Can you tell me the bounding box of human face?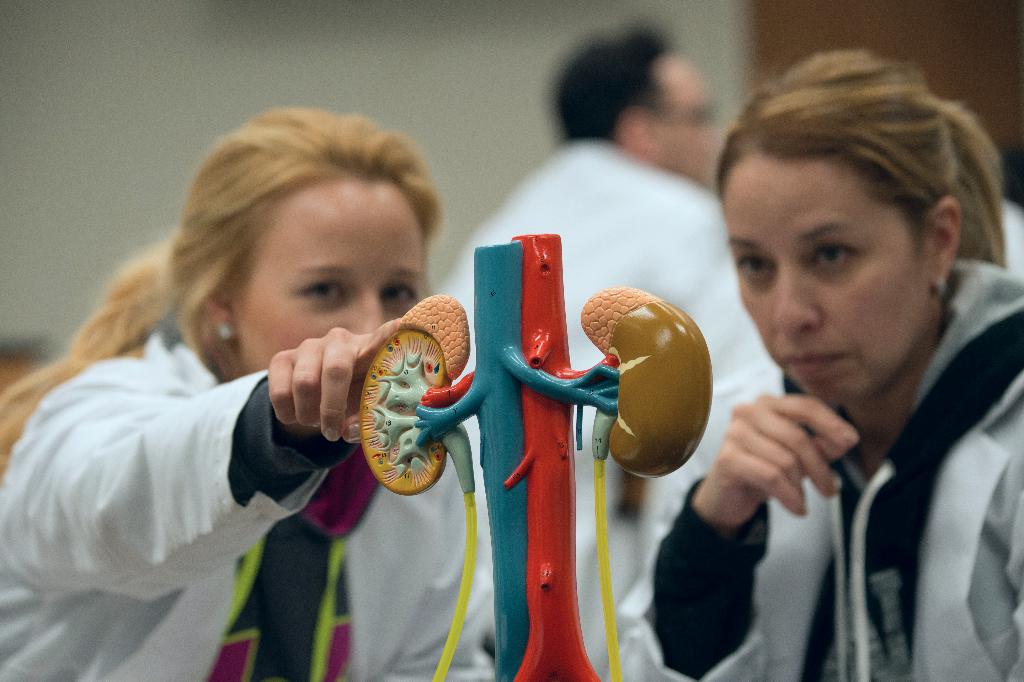
717,151,936,400.
